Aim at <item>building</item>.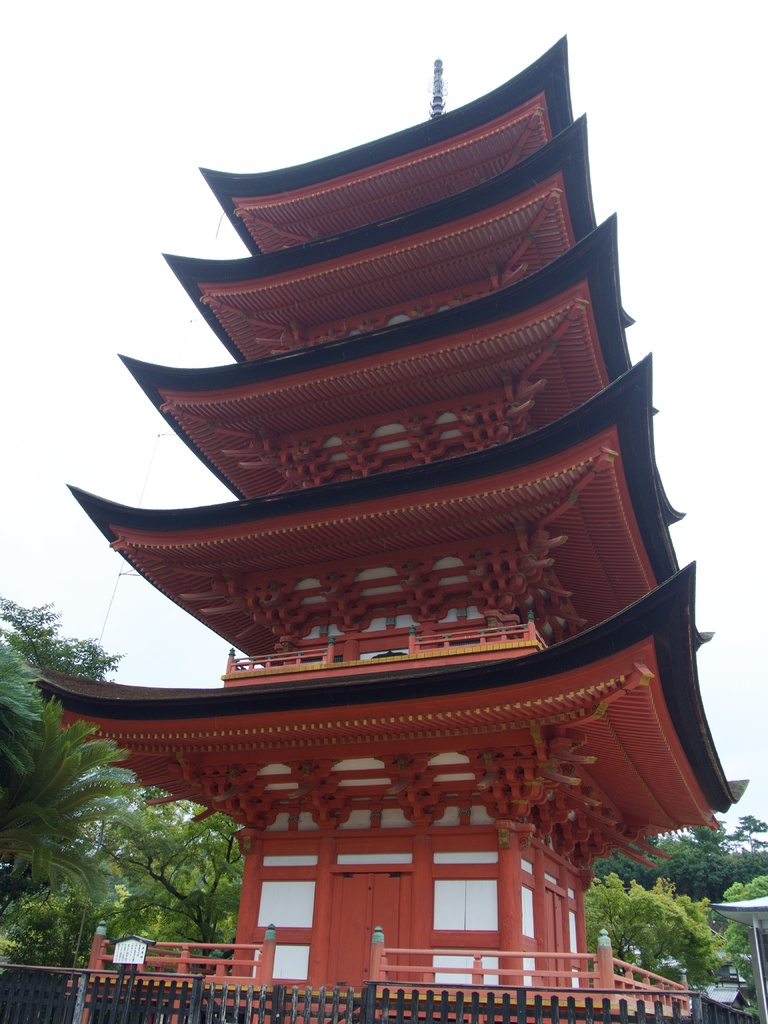
Aimed at bbox(1, 42, 752, 1012).
